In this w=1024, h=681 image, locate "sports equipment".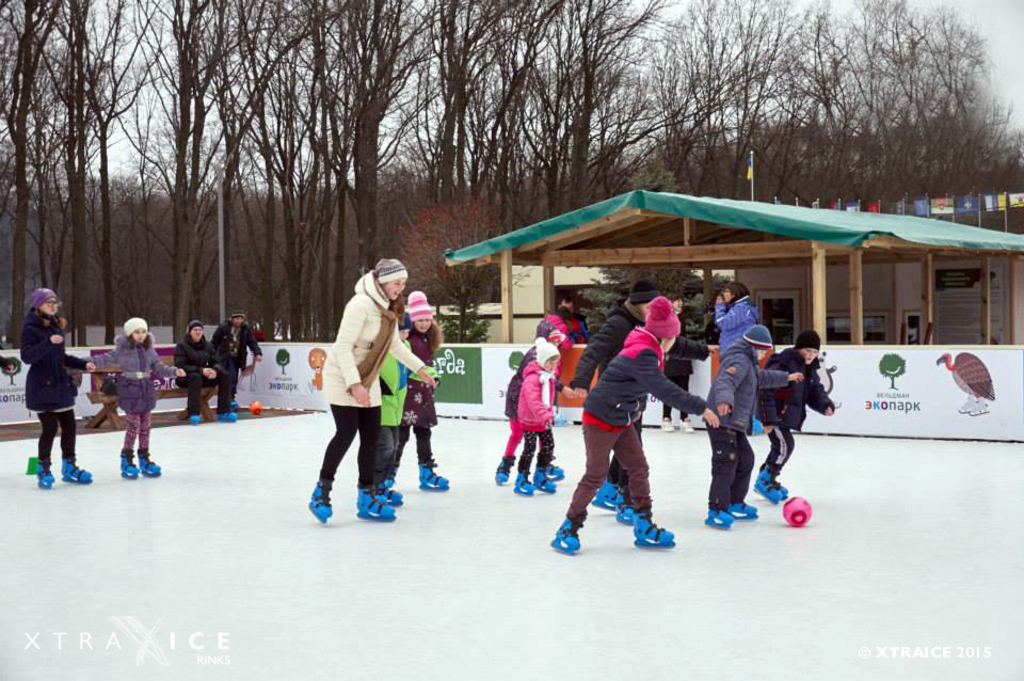
Bounding box: detection(593, 480, 618, 505).
